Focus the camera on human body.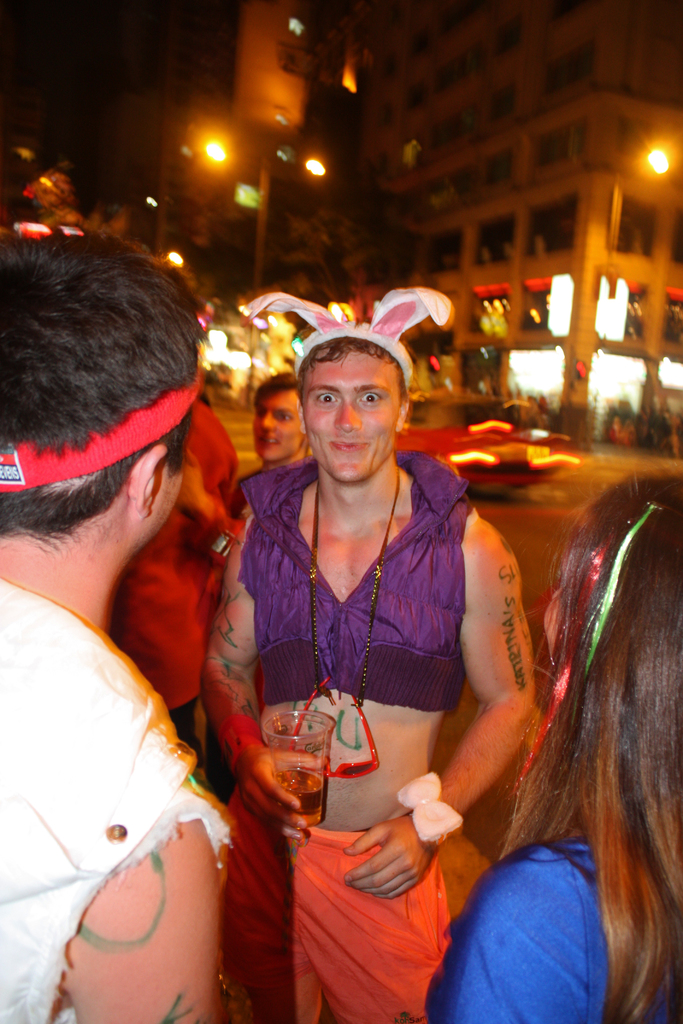
Focus region: [left=119, top=399, right=231, bottom=758].
